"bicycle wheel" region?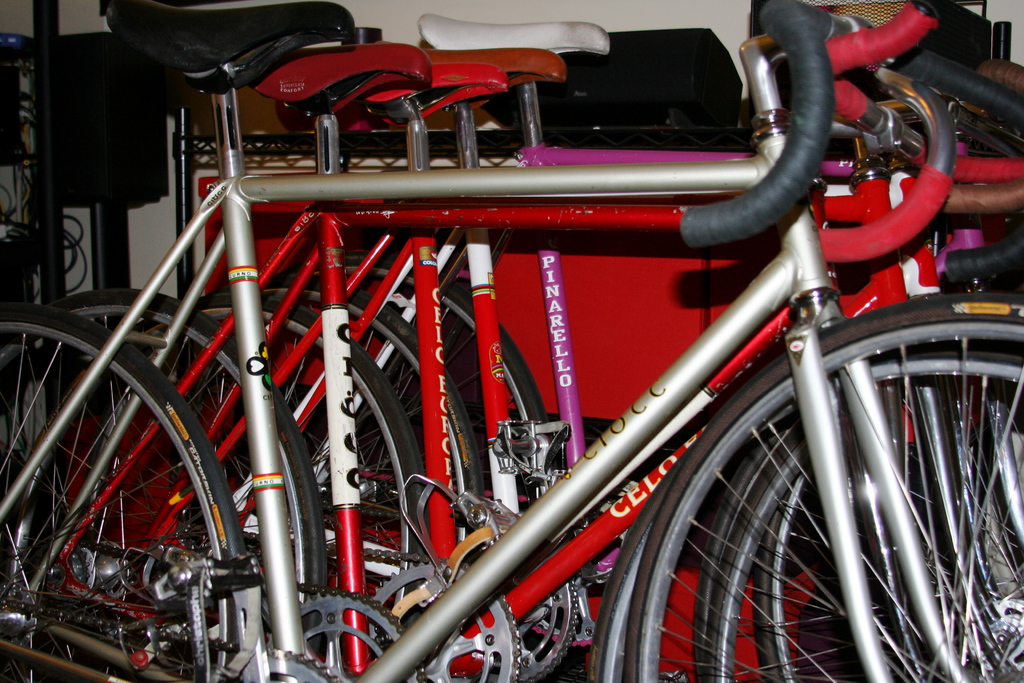
749/464/1023/677
